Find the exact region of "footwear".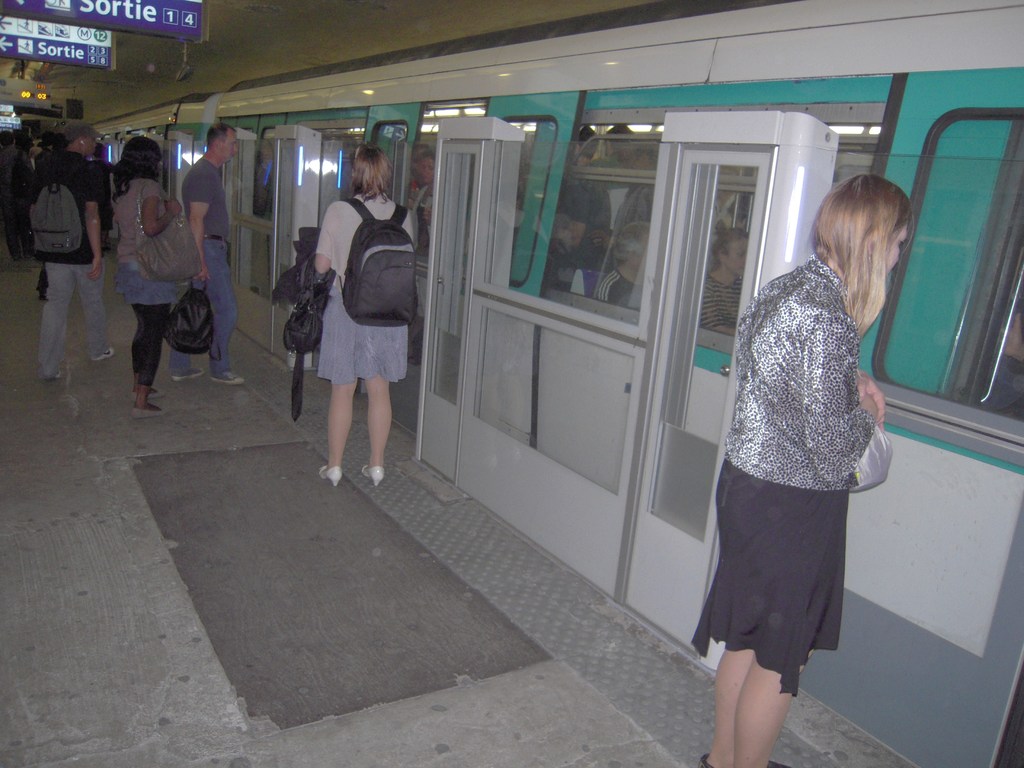
Exact region: region(319, 467, 344, 488).
